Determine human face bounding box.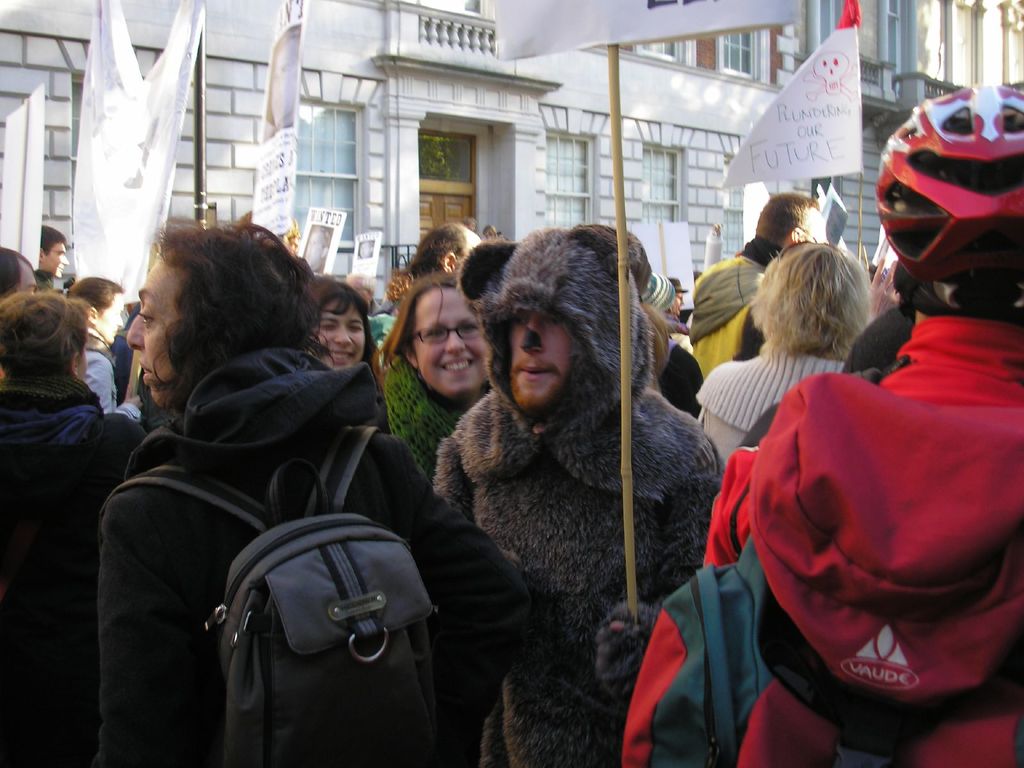
Determined: left=408, top=286, right=493, bottom=393.
